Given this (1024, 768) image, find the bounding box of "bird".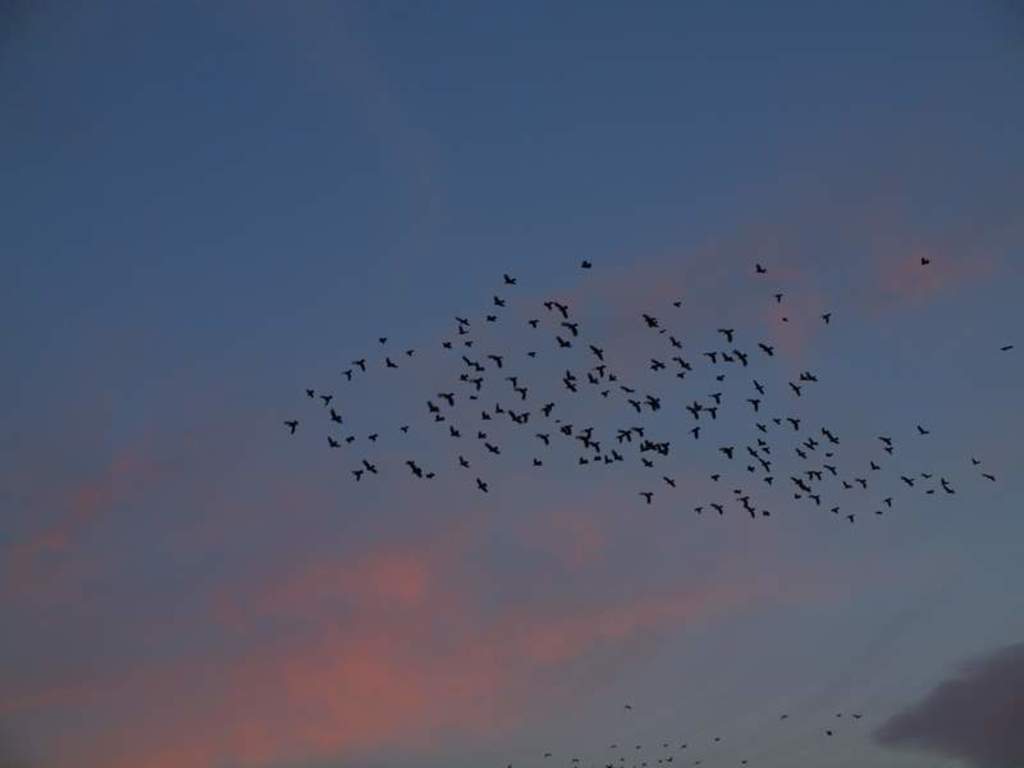
Rect(754, 259, 768, 274).
